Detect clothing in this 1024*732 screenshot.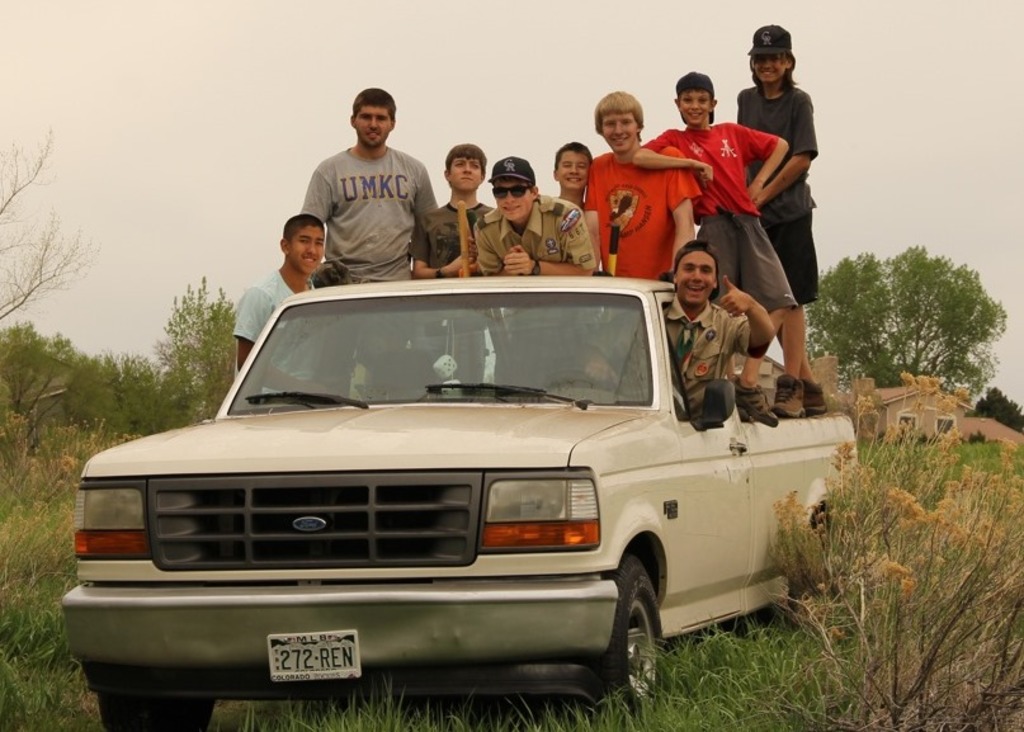
Detection: select_region(761, 202, 818, 308).
